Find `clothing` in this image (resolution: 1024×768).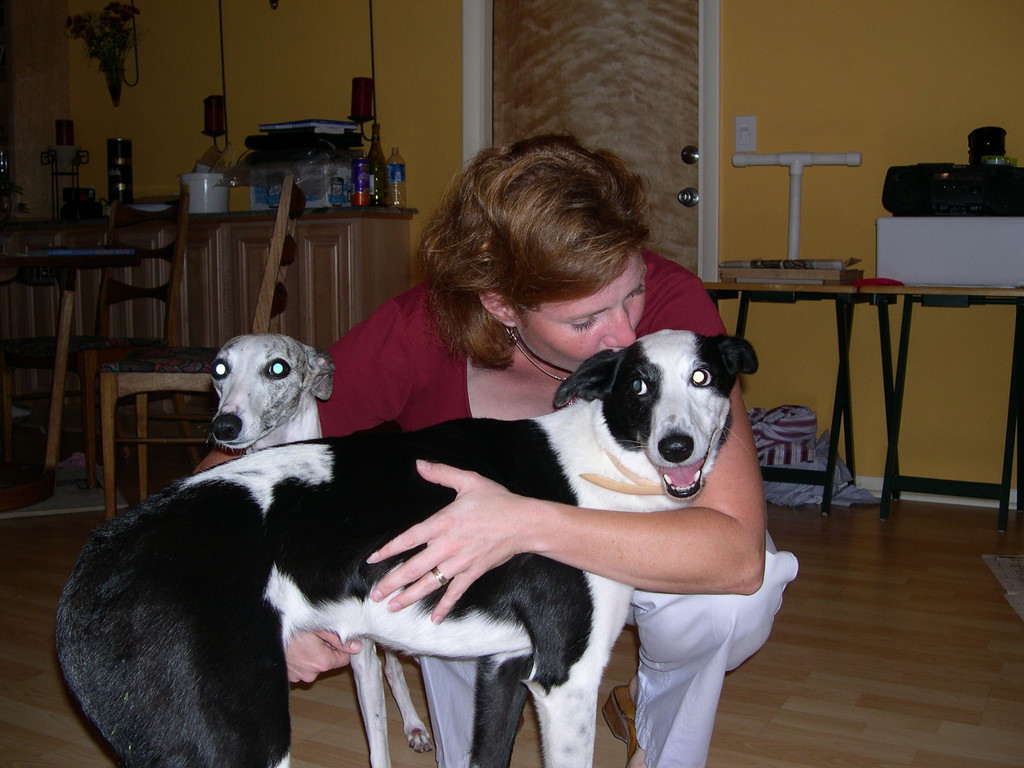
locate(317, 276, 727, 435).
